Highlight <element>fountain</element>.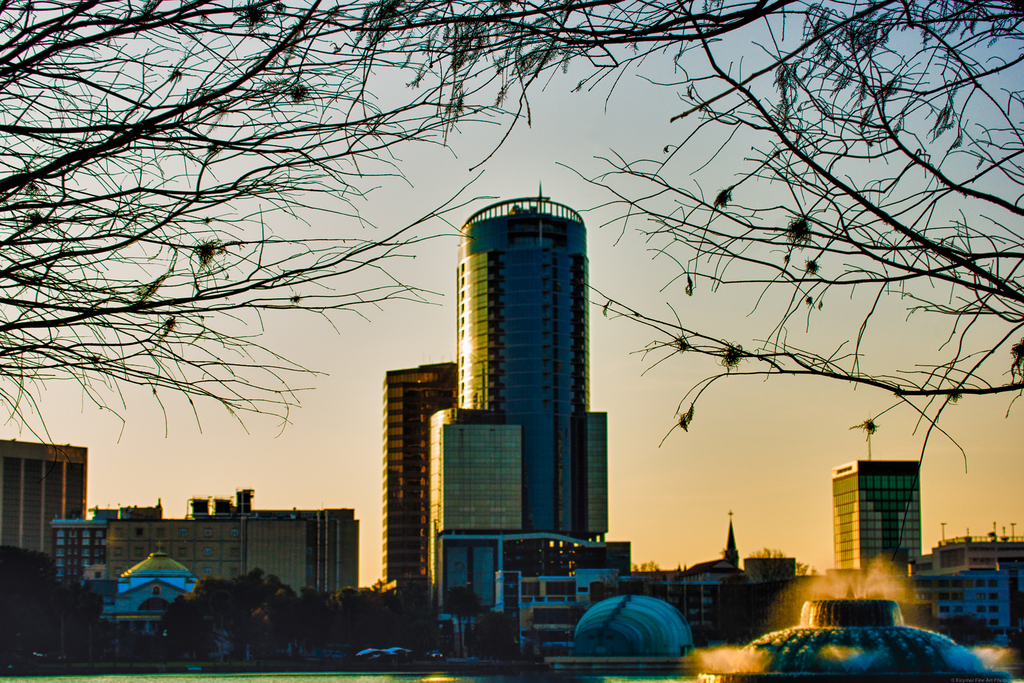
Highlighted region: 686:550:1012:679.
